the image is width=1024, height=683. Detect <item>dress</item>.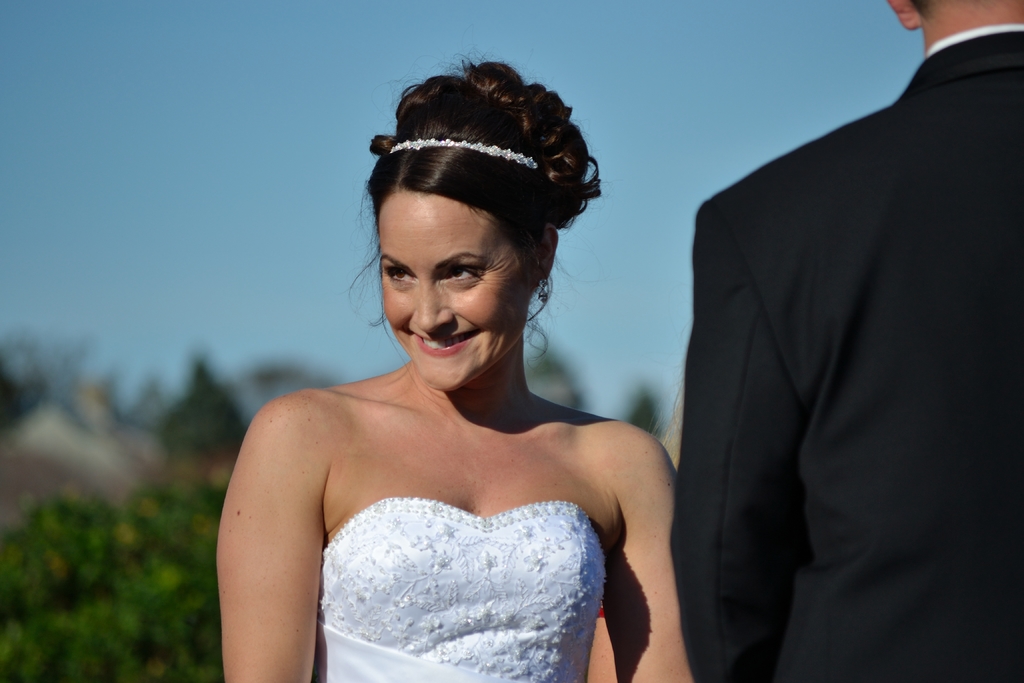
Detection: crop(311, 497, 609, 682).
